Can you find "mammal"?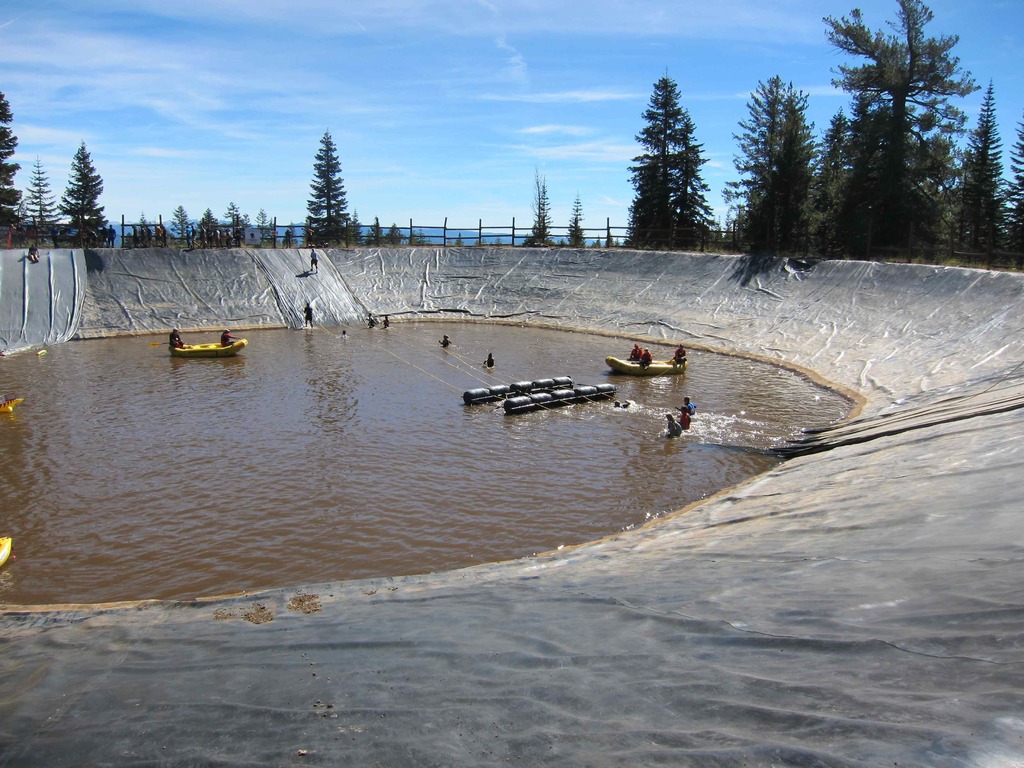
Yes, bounding box: x1=168, y1=326, x2=186, y2=351.
